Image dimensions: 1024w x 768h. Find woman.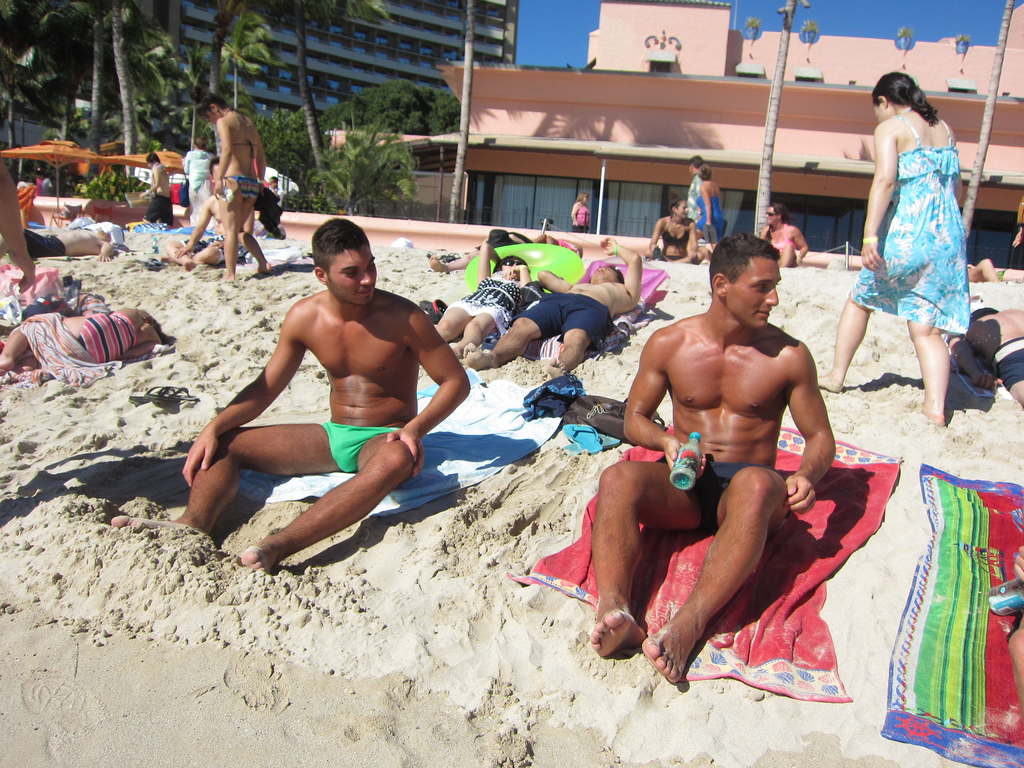
695, 162, 730, 245.
